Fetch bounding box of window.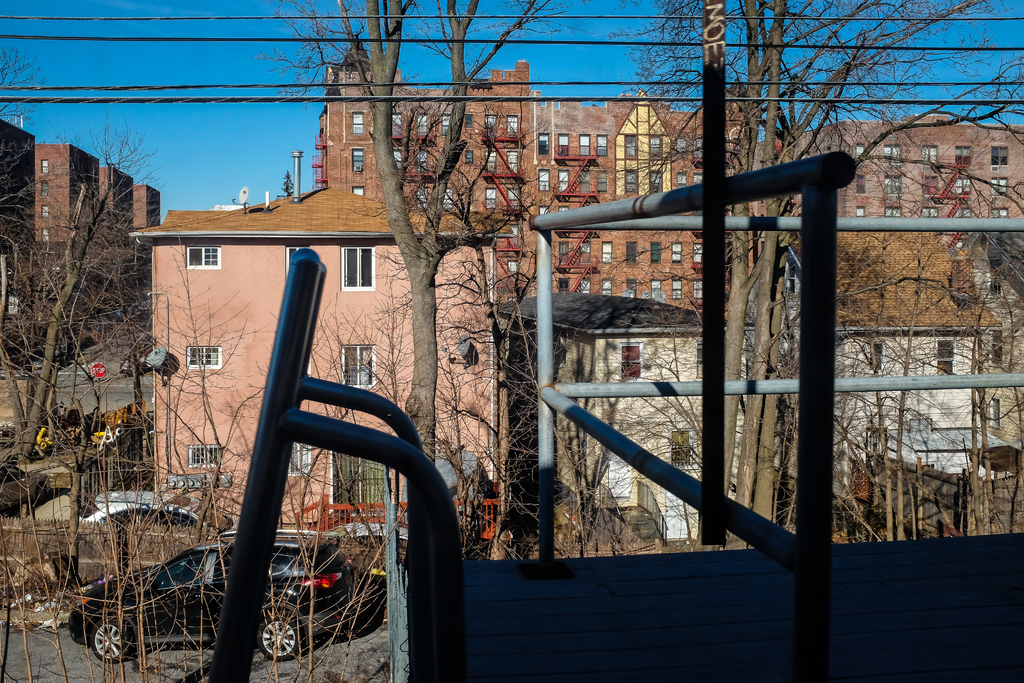
Bbox: bbox(673, 278, 684, 296).
